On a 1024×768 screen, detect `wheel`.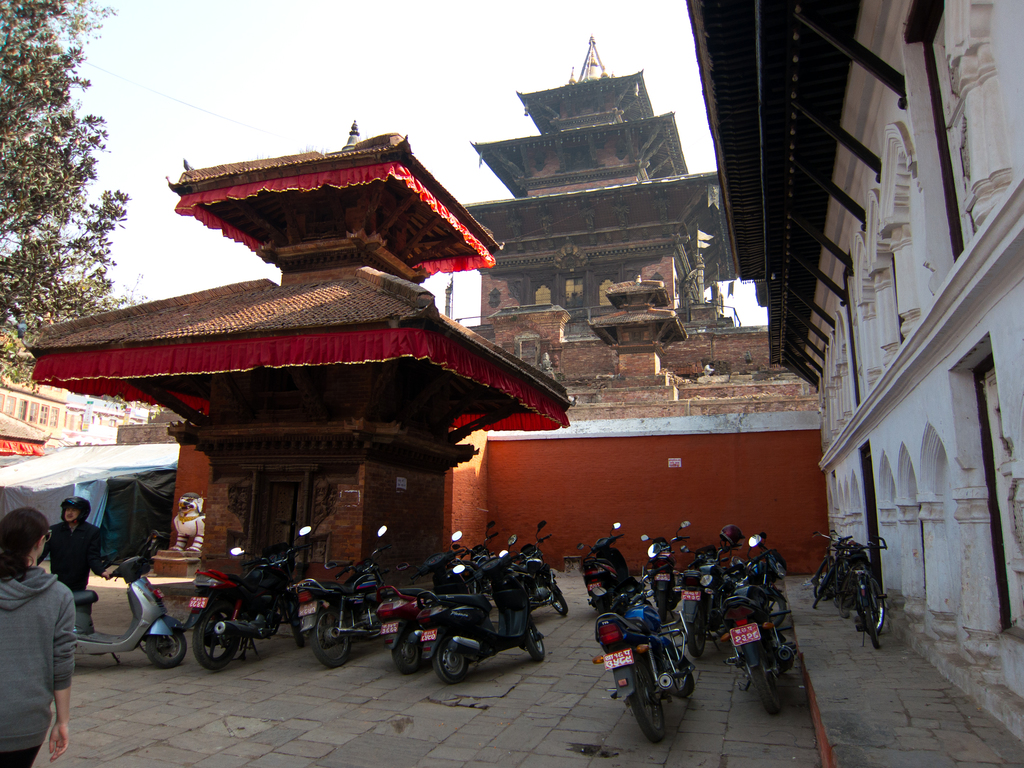
bbox=(753, 656, 784, 716).
